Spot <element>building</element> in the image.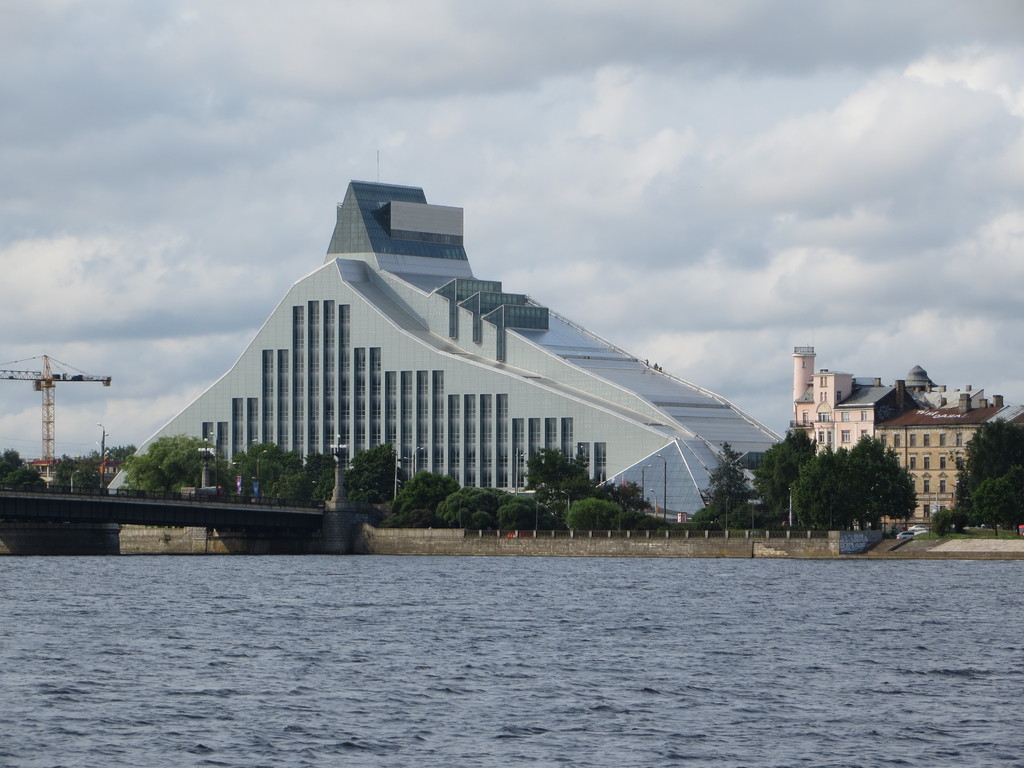
<element>building</element> found at {"x1": 789, "y1": 344, "x2": 909, "y2": 505}.
